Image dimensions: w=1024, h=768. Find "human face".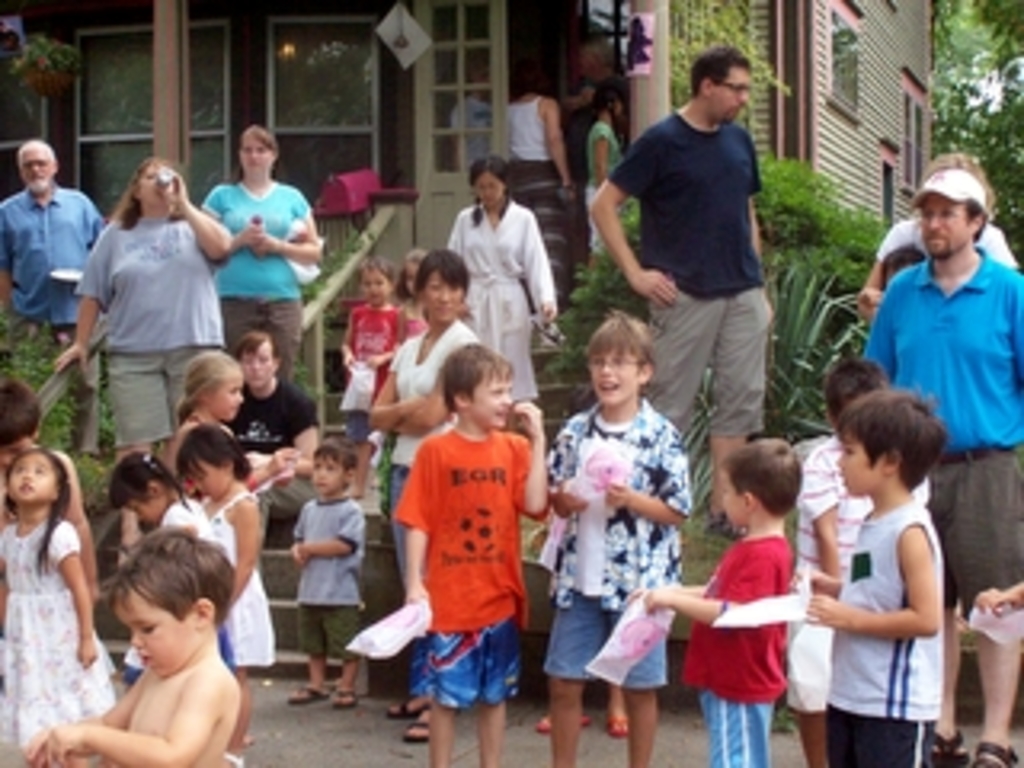
[365, 266, 387, 304].
